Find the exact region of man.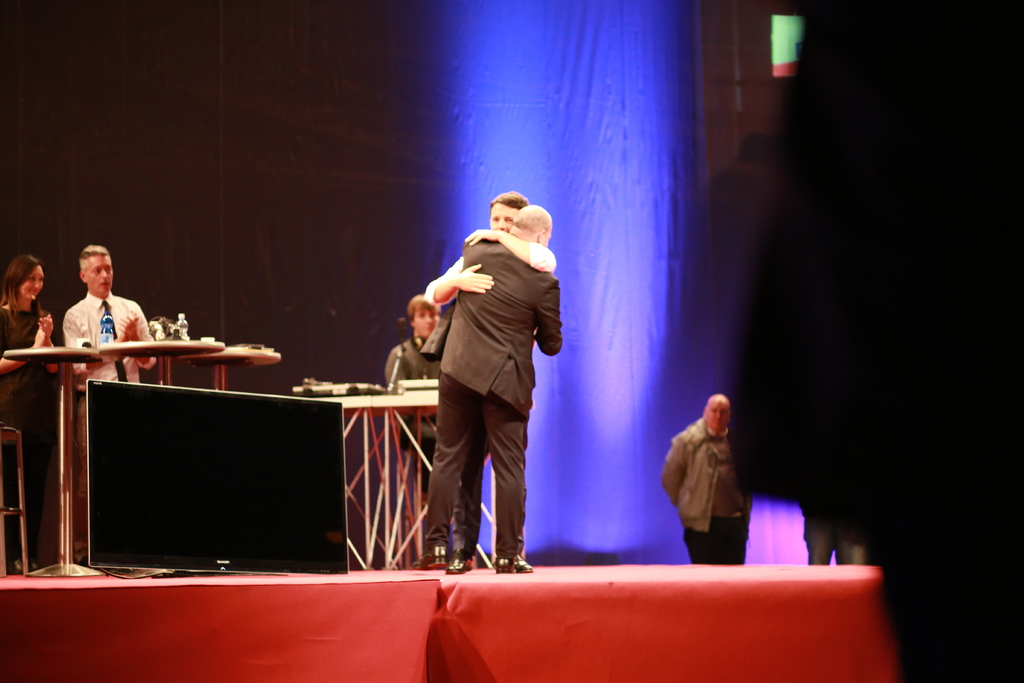
Exact region: l=406, t=202, r=566, b=579.
